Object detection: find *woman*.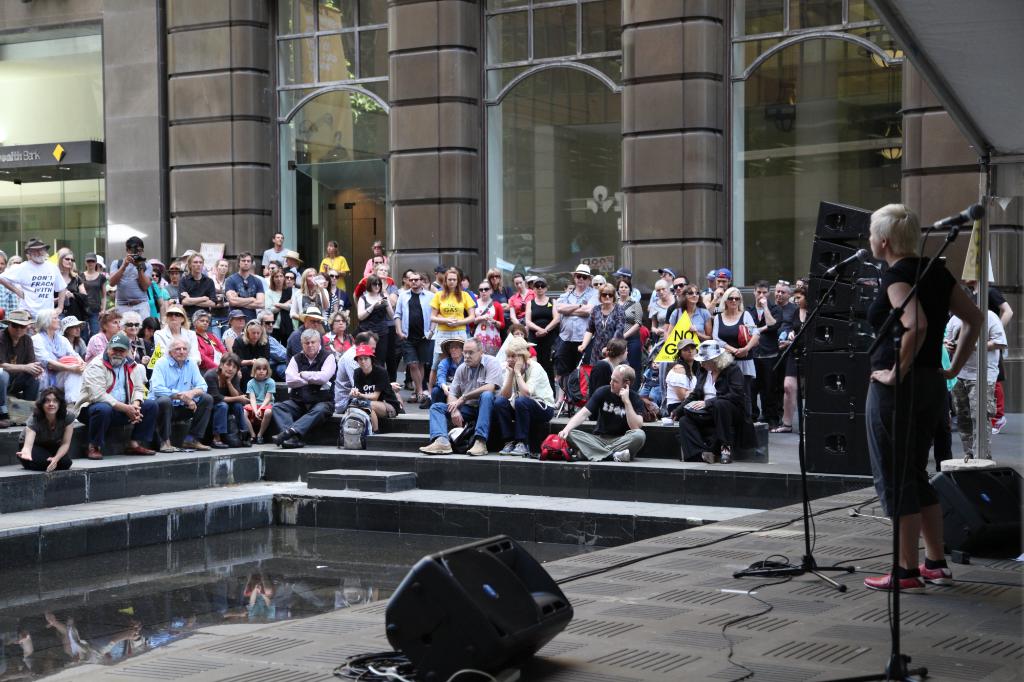
668:338:753:465.
